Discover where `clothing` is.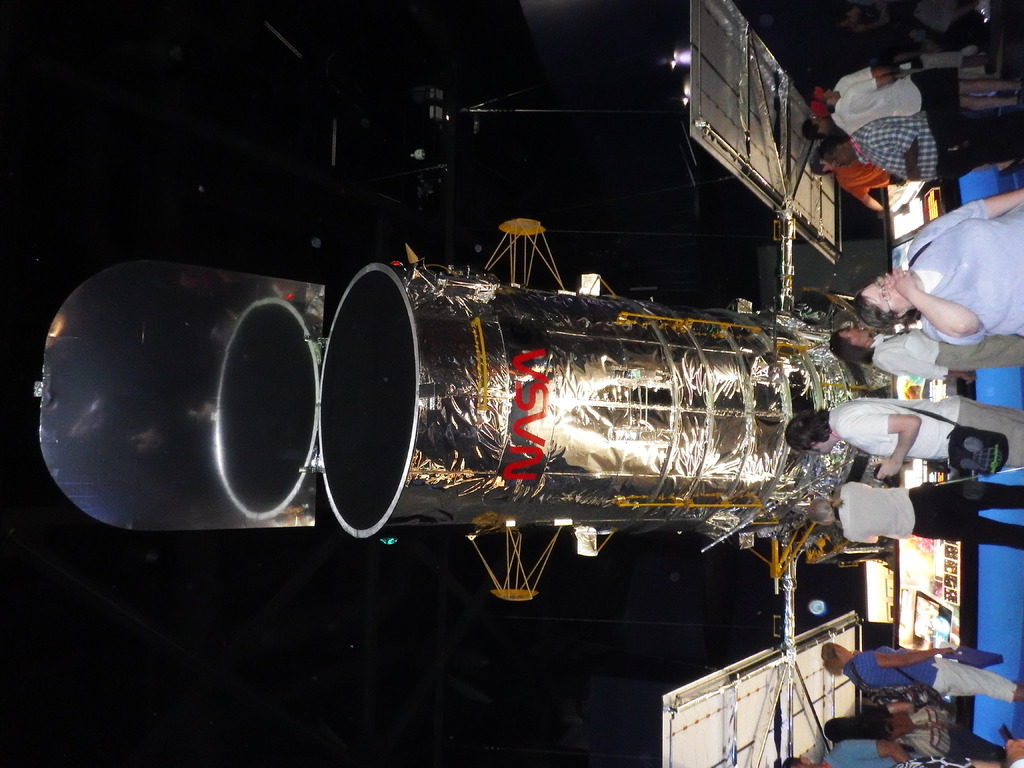
Discovered at box=[847, 637, 1022, 716].
